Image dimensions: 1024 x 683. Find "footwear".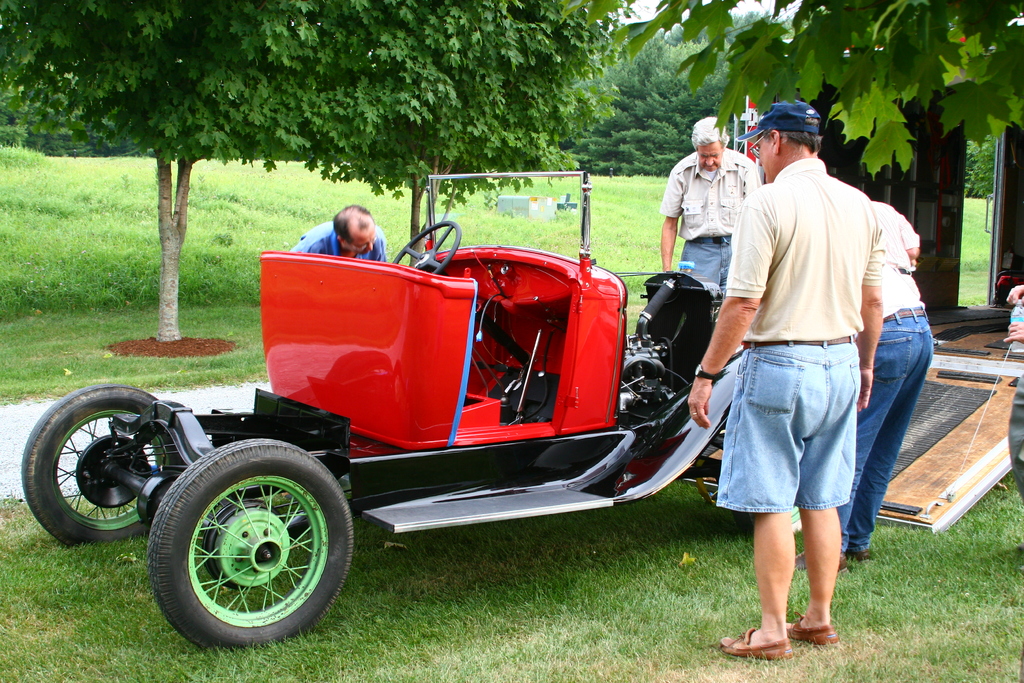
region(722, 632, 785, 655).
